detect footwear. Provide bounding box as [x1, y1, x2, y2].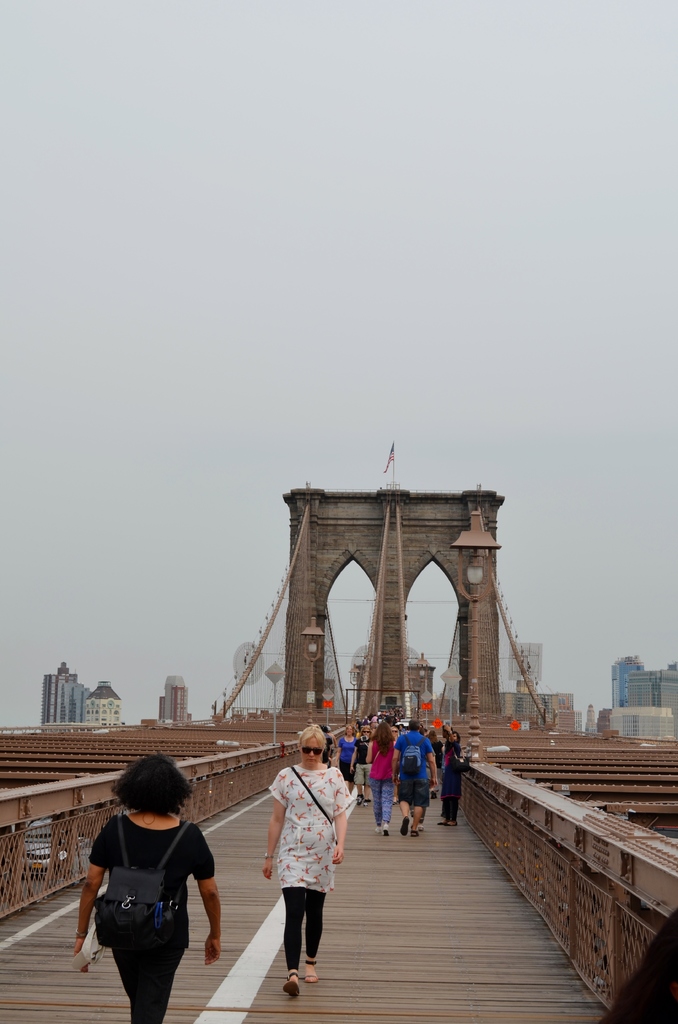
[283, 980, 302, 996].
